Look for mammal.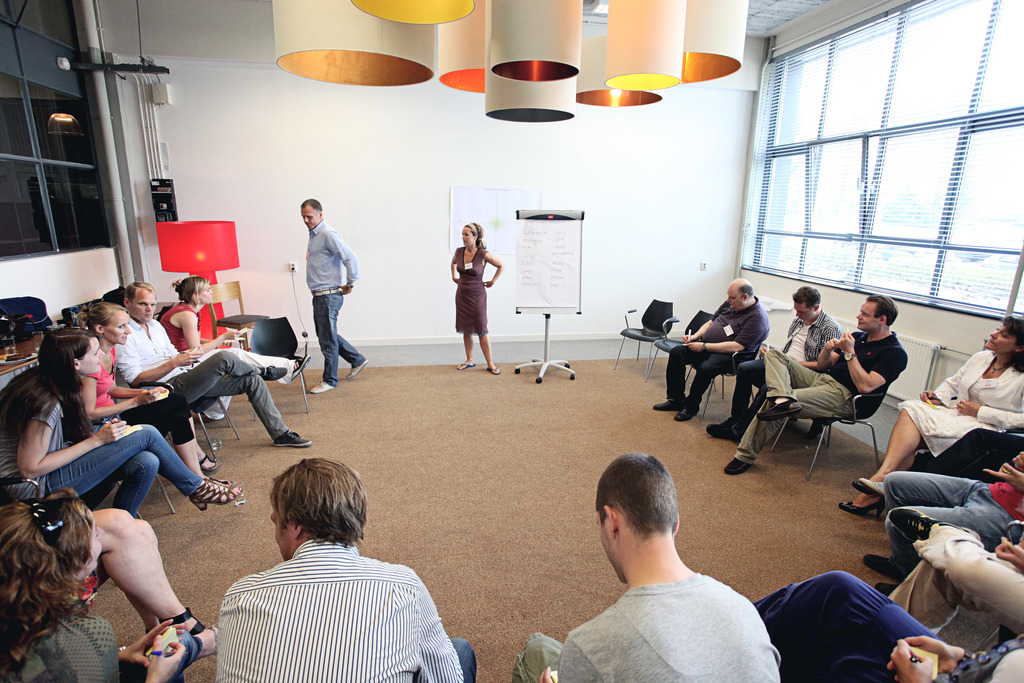
Found: x1=449, y1=222, x2=502, y2=374.
